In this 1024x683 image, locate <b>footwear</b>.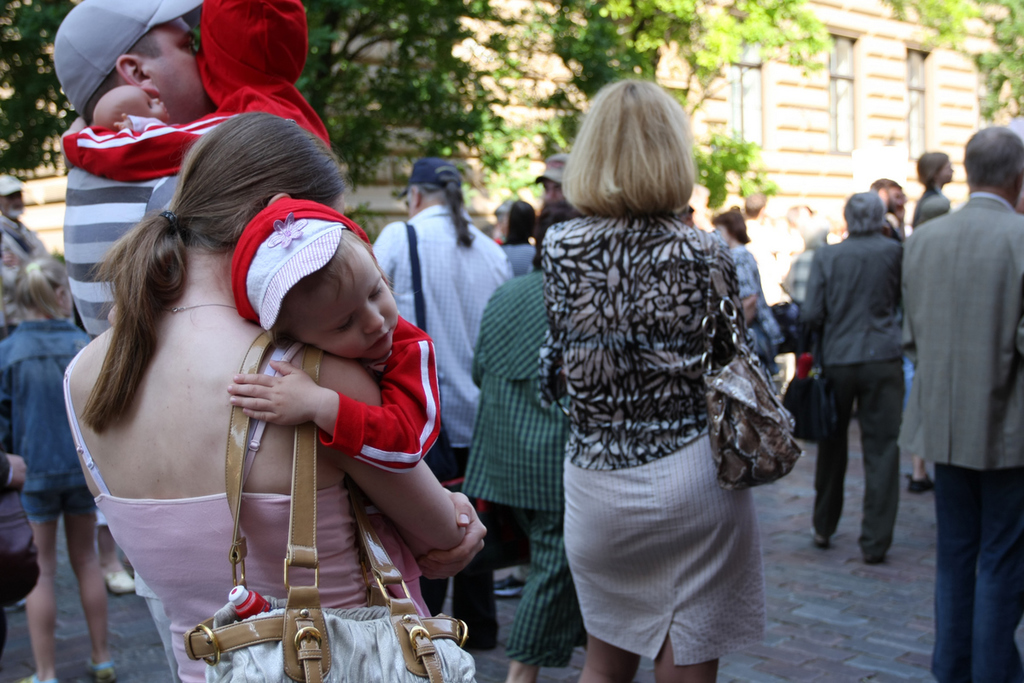
Bounding box: rect(494, 571, 529, 598).
